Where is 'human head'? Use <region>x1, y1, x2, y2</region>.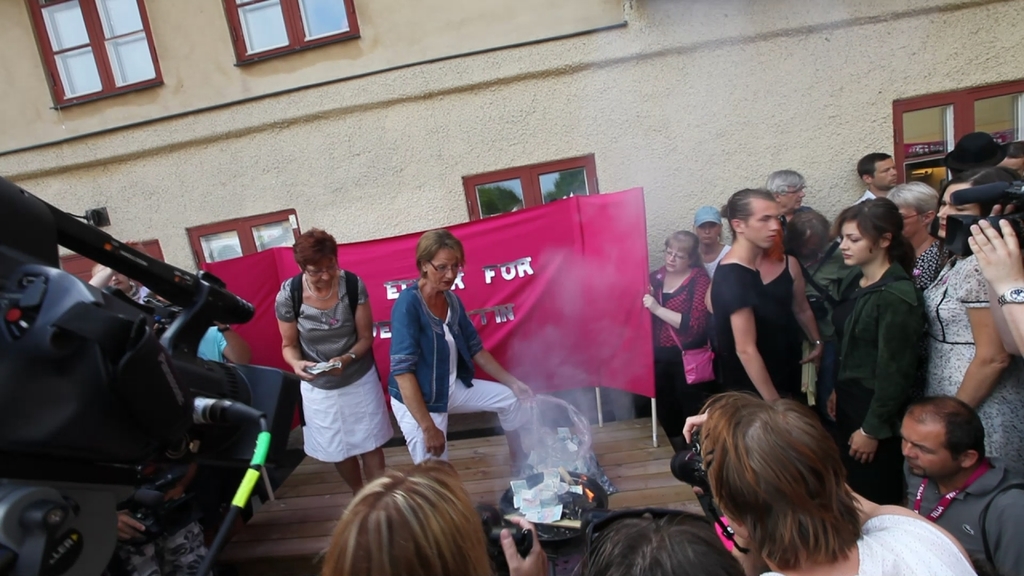
<region>726, 187, 785, 248</region>.
